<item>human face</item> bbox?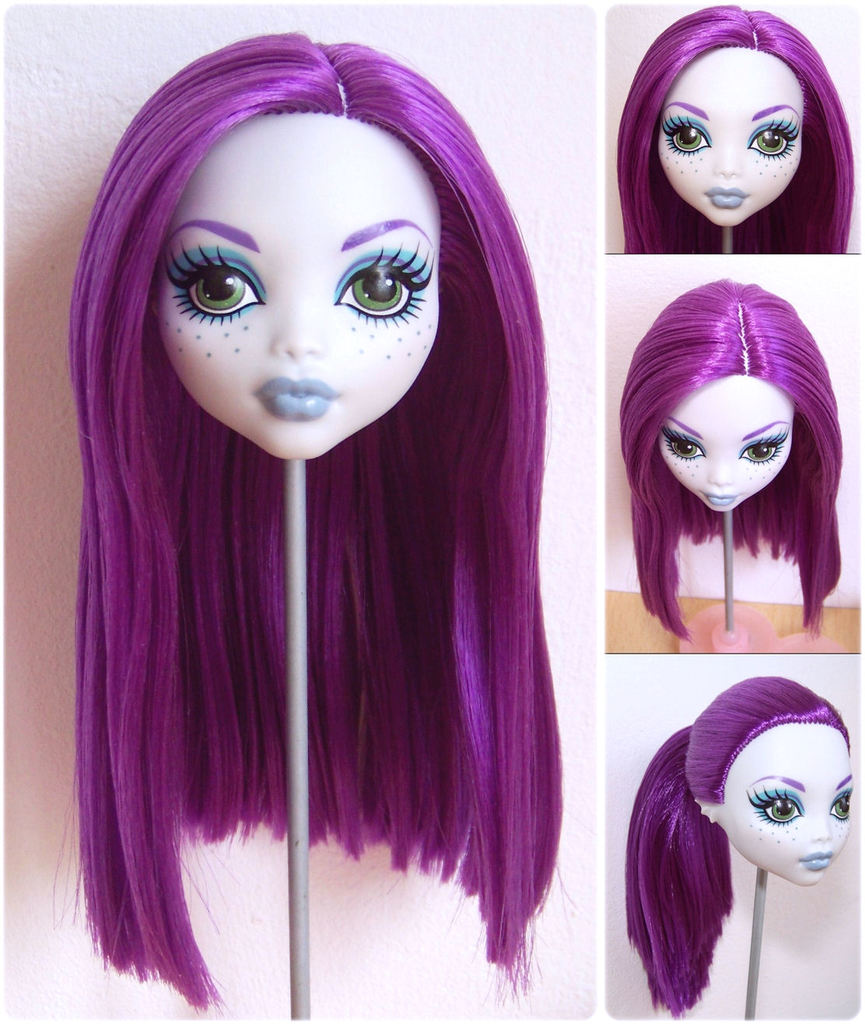
<box>659,374,792,515</box>
